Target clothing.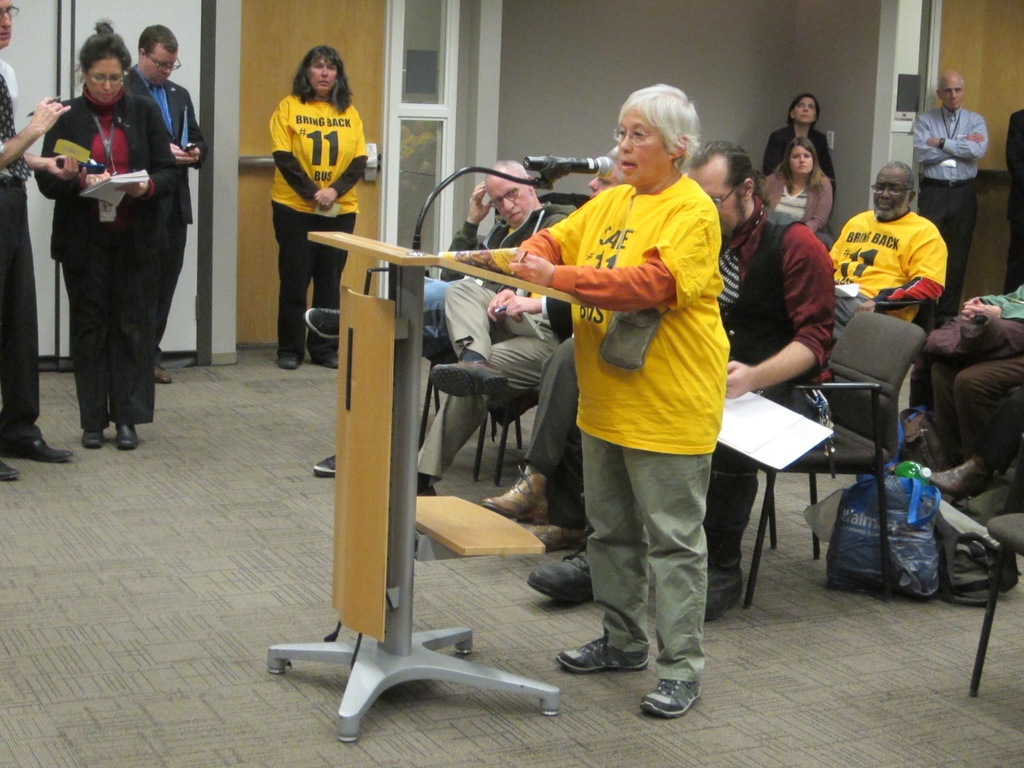
Target region: pyautogui.locateOnScreen(36, 94, 177, 429).
